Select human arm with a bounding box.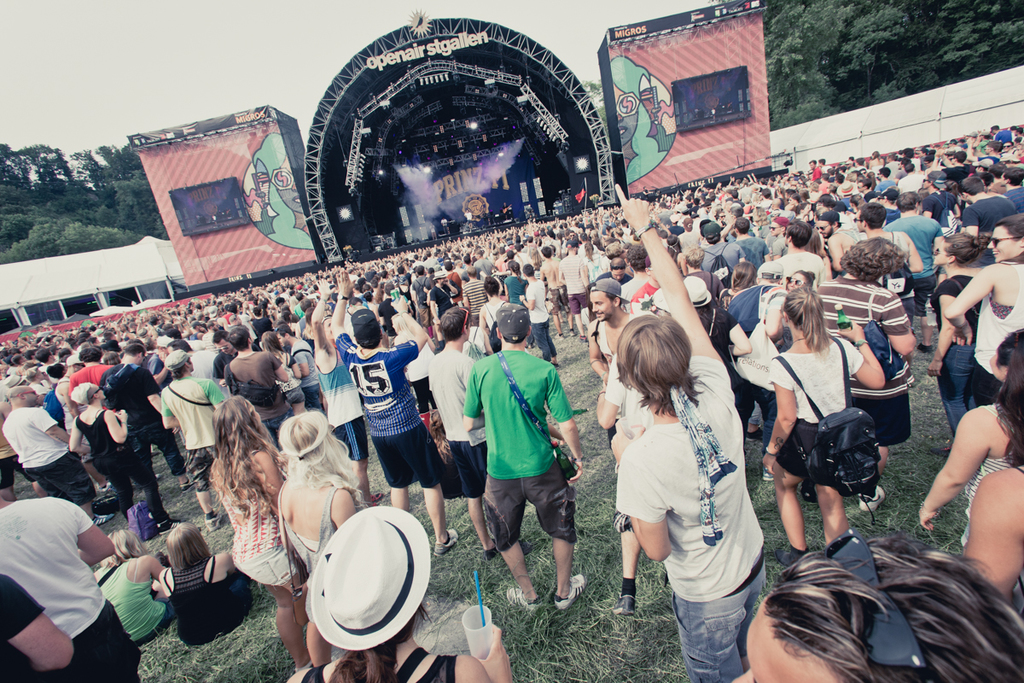
crop(873, 282, 914, 354).
